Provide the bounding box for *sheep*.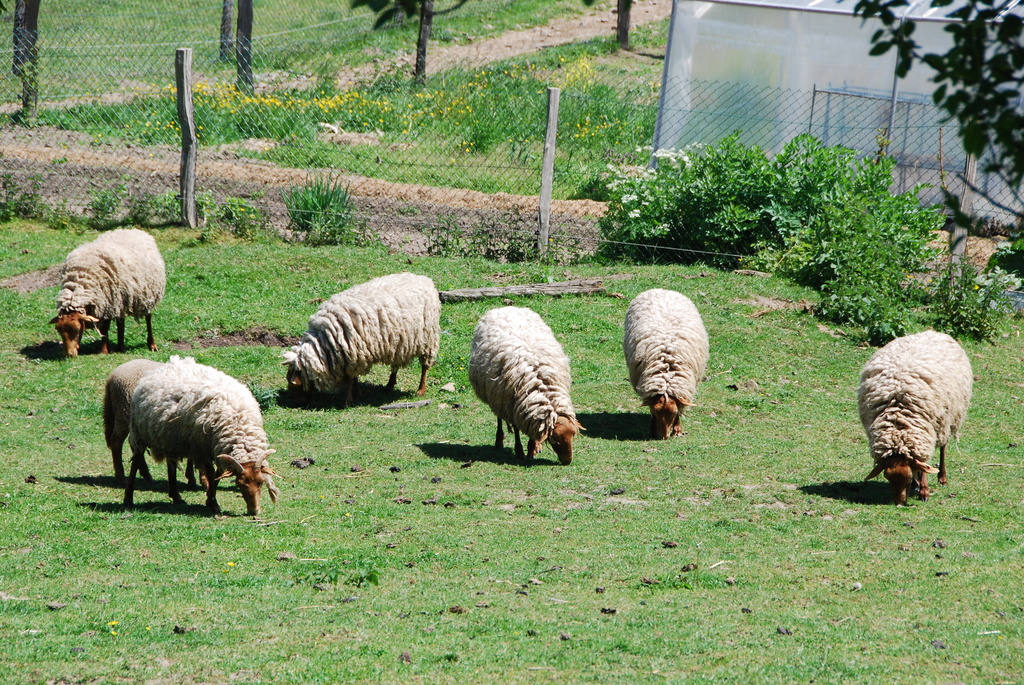
[left=47, top=228, right=168, bottom=359].
